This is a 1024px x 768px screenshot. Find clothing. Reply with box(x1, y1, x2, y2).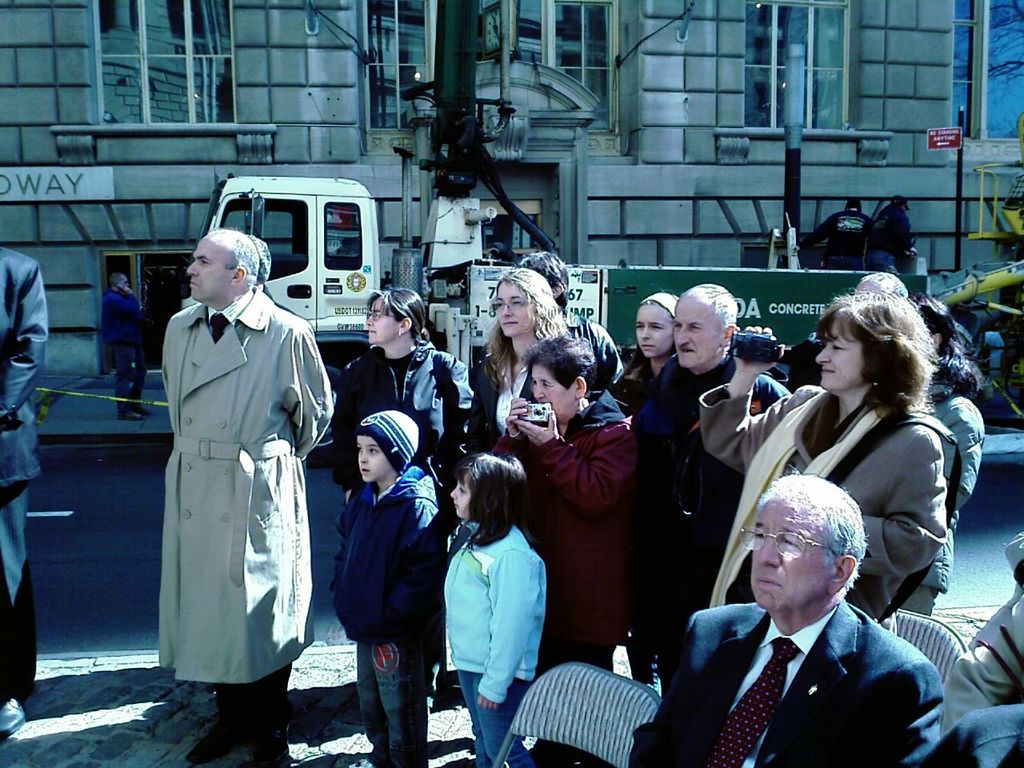
box(926, 706, 1023, 767).
